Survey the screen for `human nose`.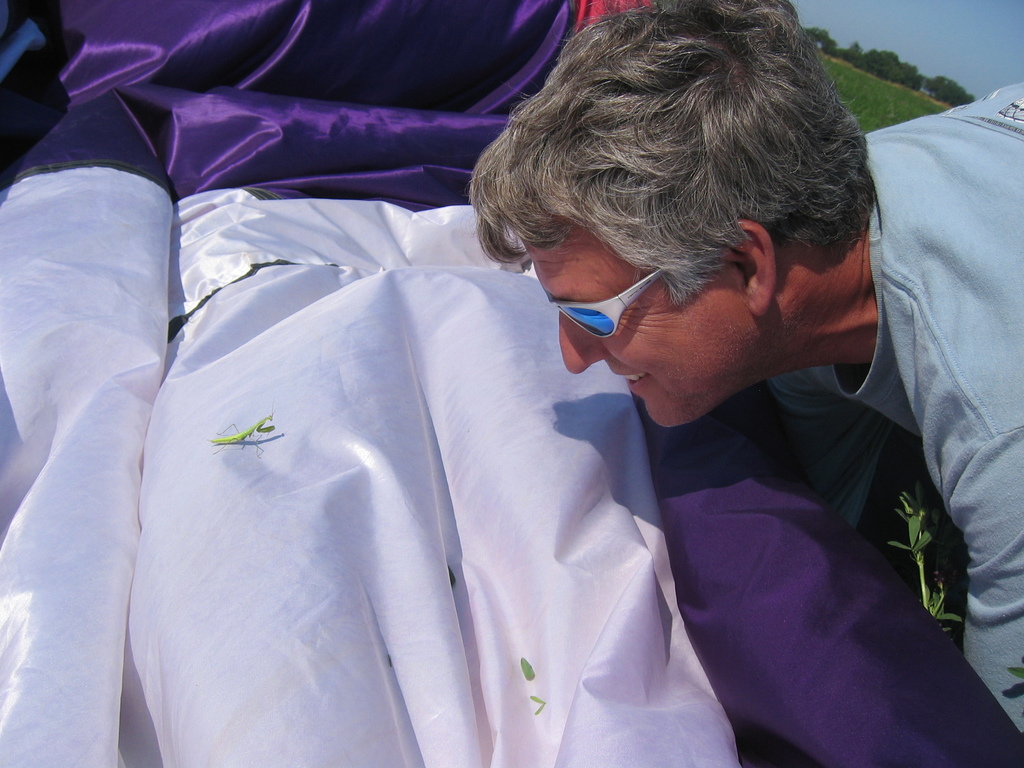
Survey found: BBox(561, 314, 606, 376).
